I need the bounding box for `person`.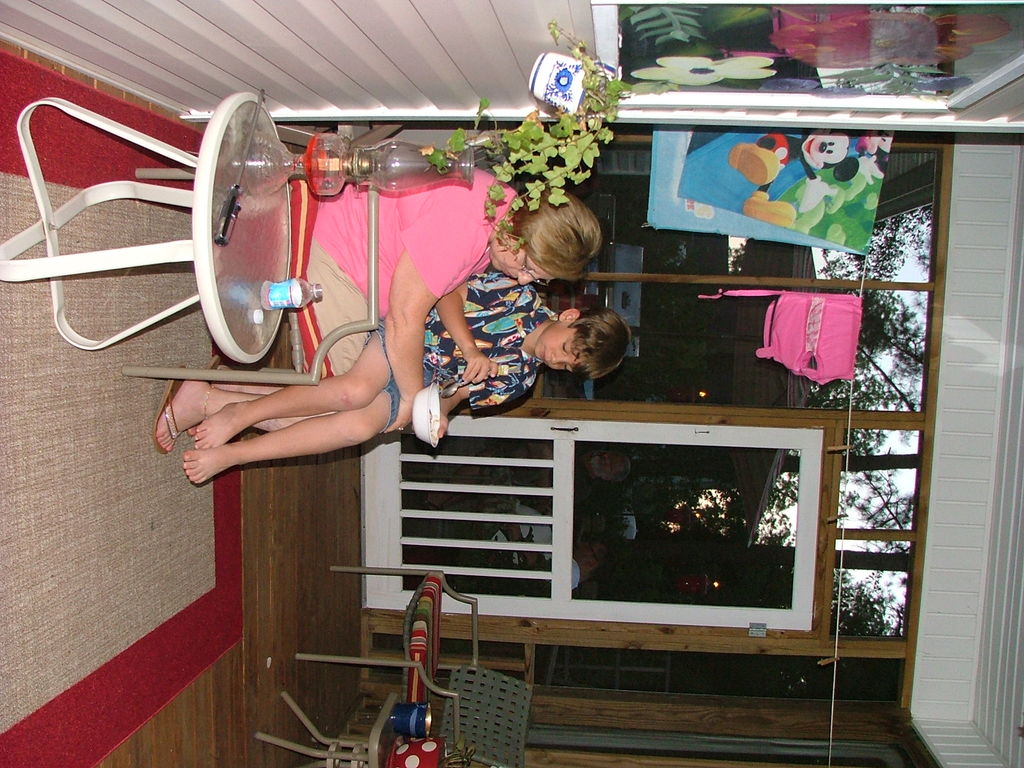
Here it is: <bbox>180, 269, 632, 483</bbox>.
